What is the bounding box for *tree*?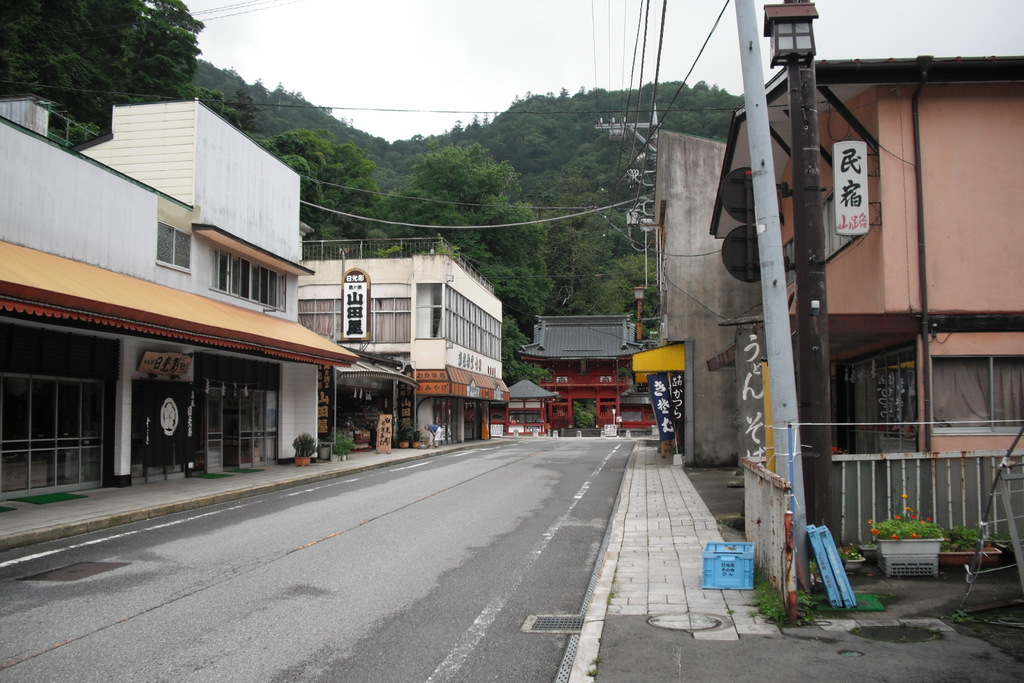
(x1=557, y1=204, x2=625, y2=318).
